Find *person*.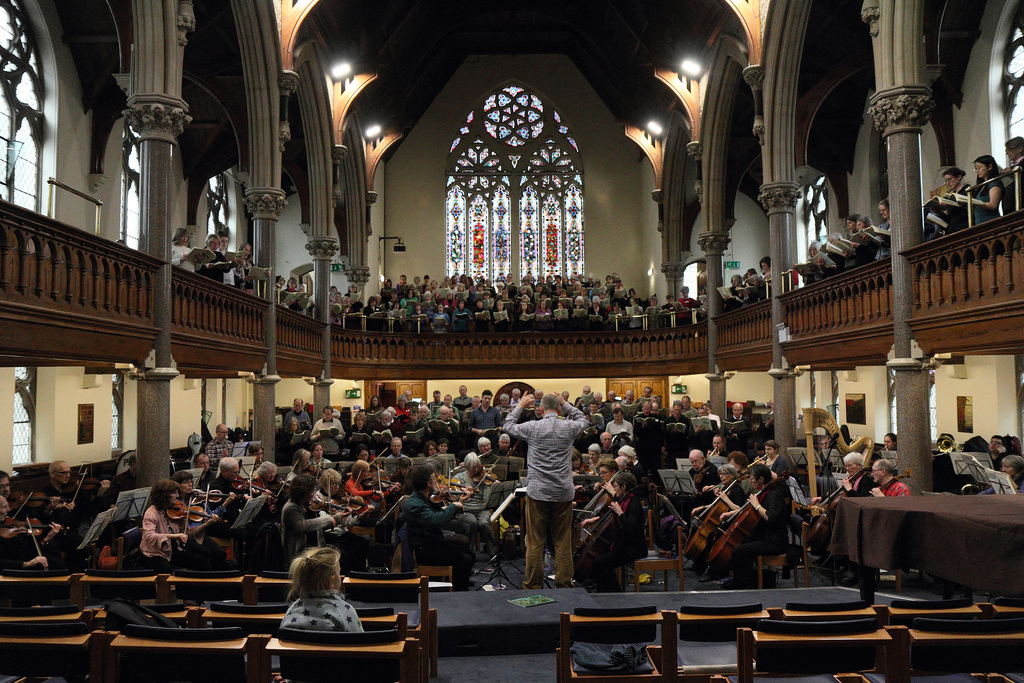
(878,427,903,475).
